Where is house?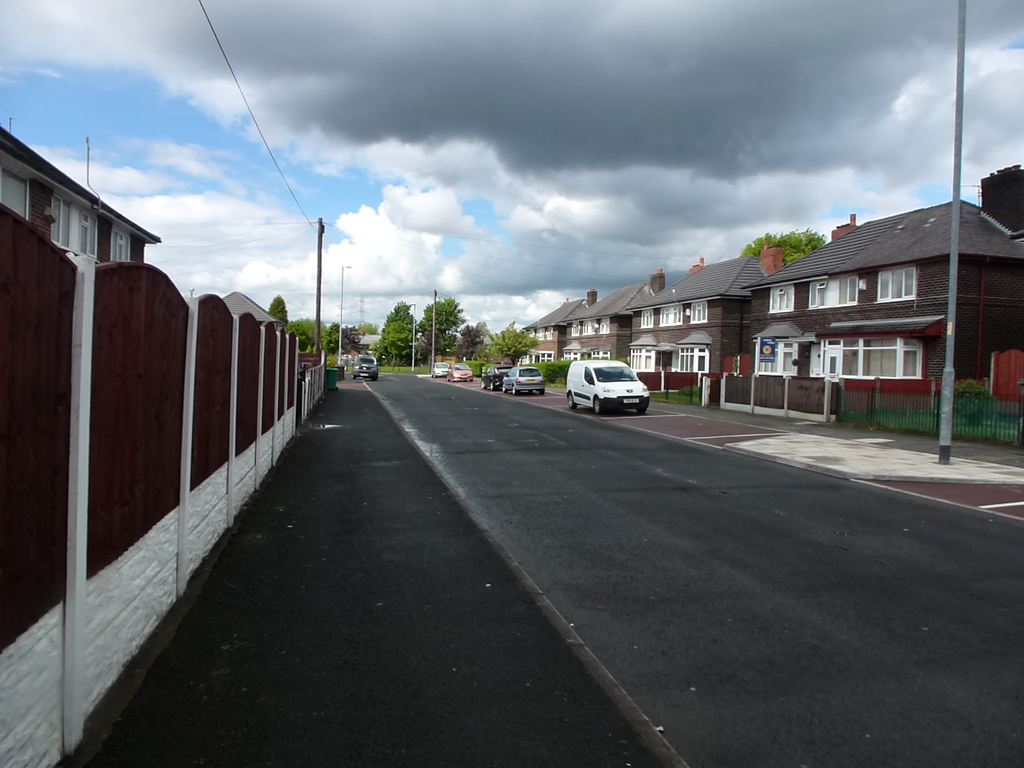
select_region(950, 218, 1023, 403).
